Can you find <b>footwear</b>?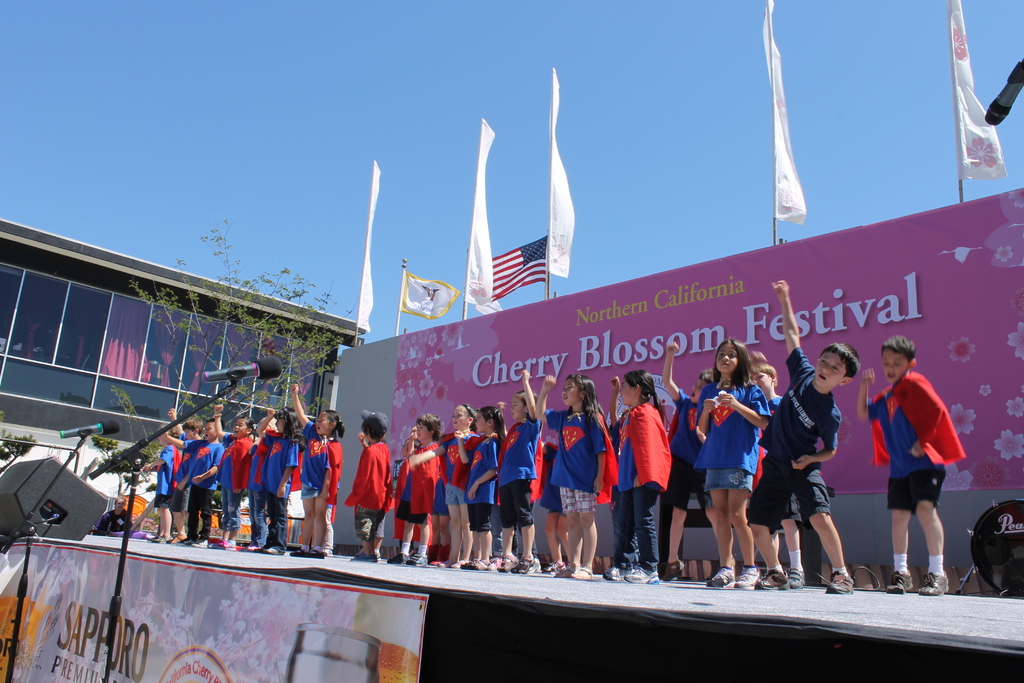
Yes, bounding box: (x1=458, y1=556, x2=492, y2=572).
